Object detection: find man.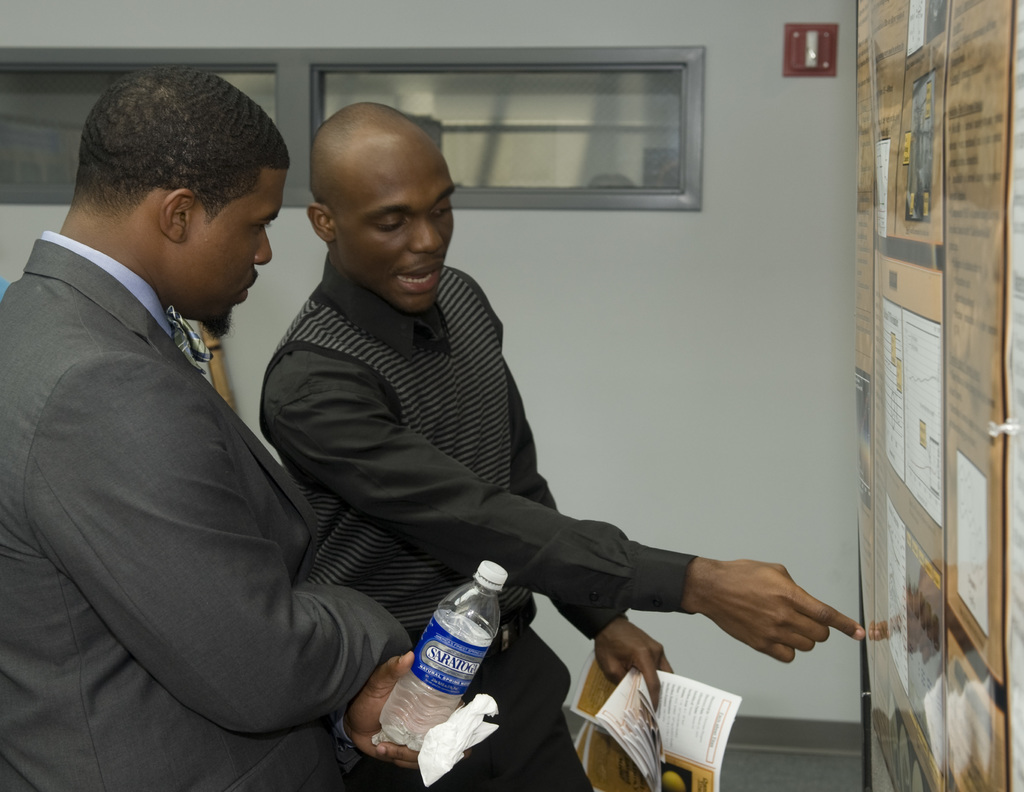
8 47 378 791.
